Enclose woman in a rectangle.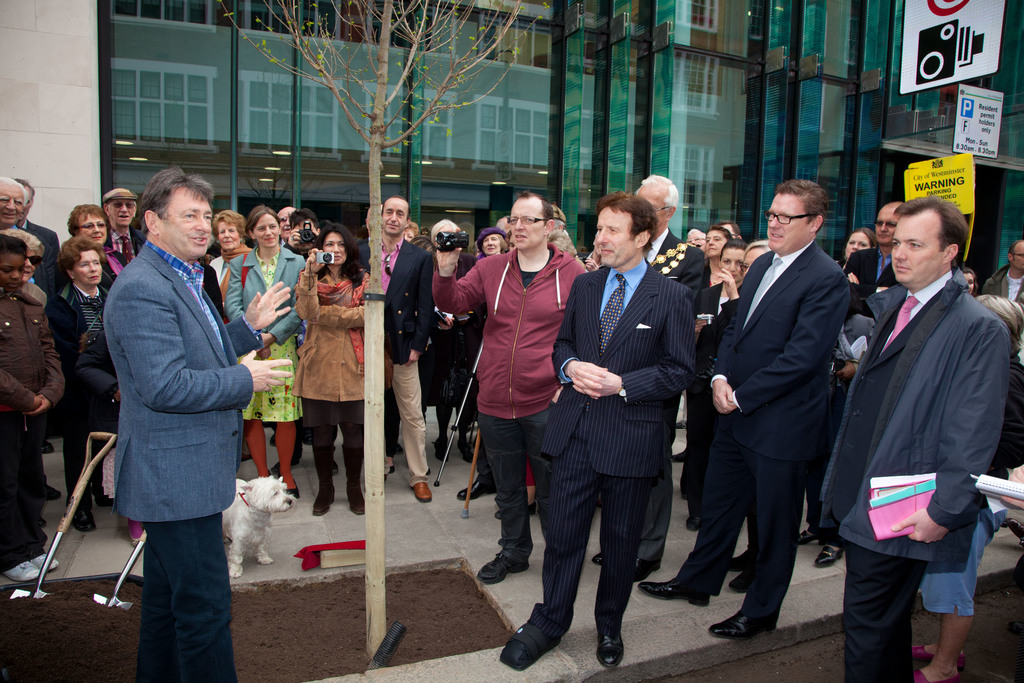
crop(219, 204, 308, 500).
